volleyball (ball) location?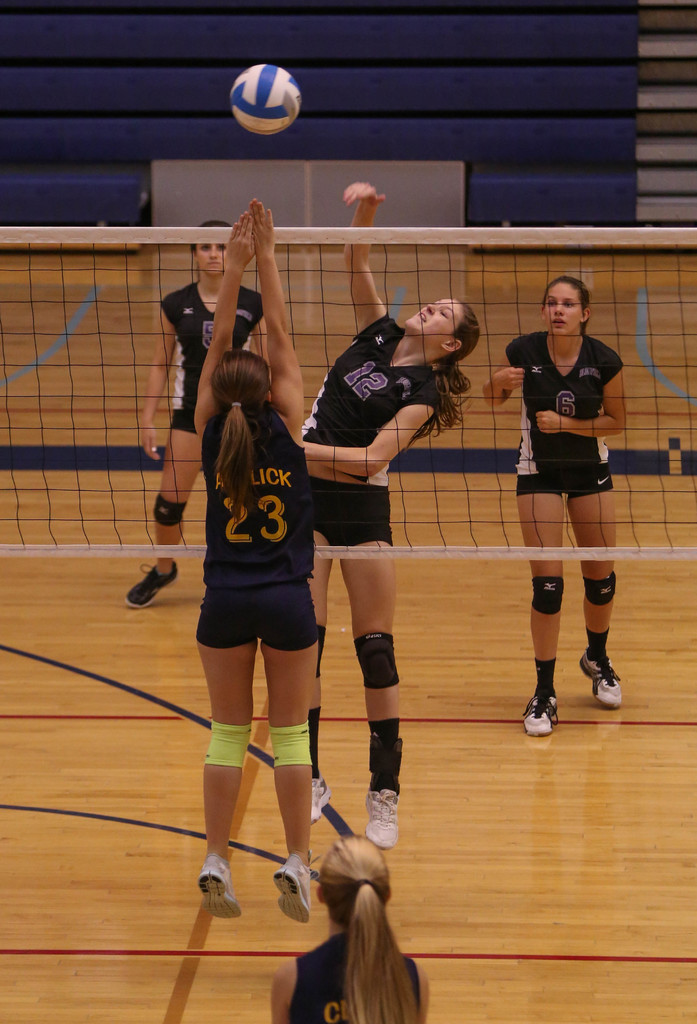
225 61 308 137
